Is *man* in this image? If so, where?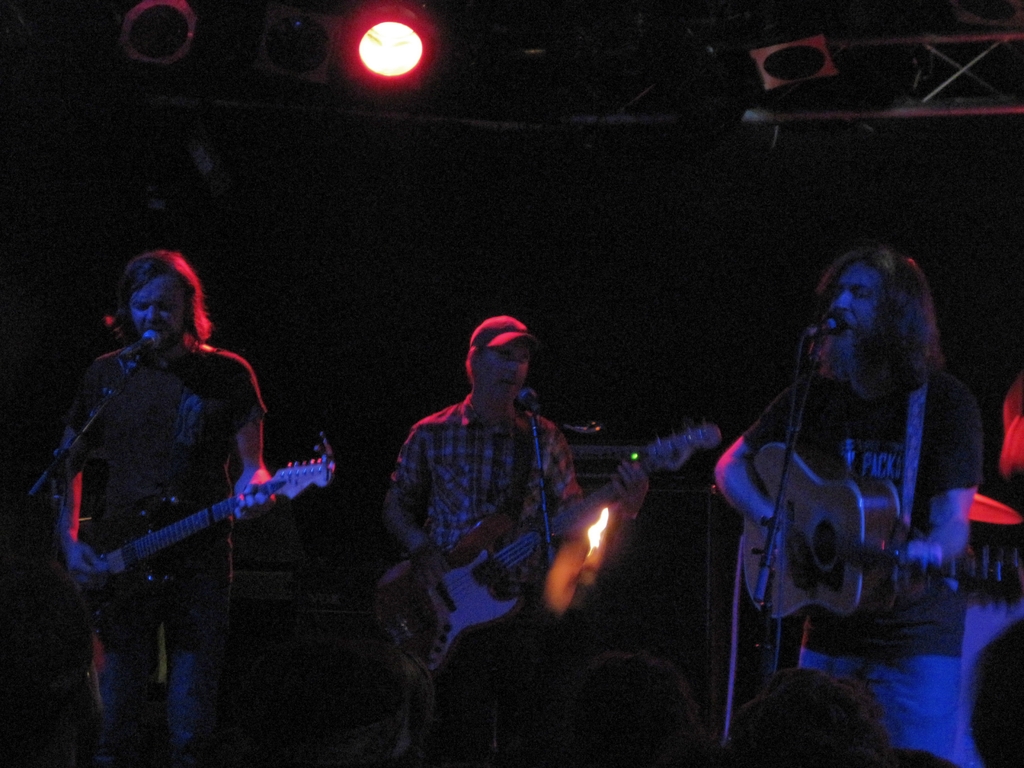
Yes, at bbox=[358, 296, 626, 718].
